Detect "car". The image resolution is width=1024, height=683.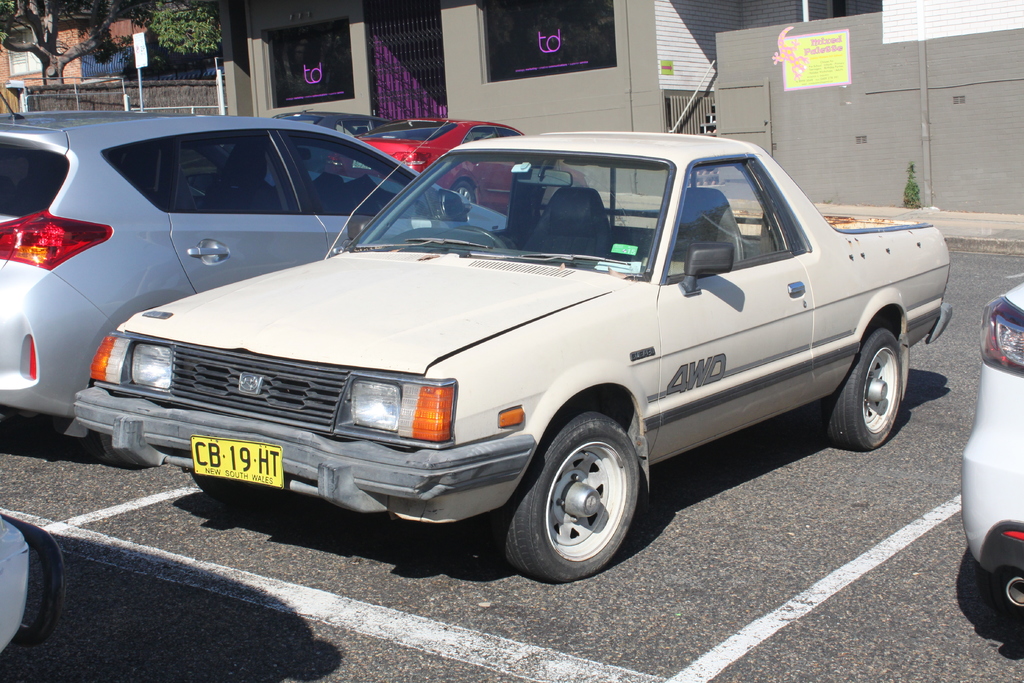
bbox=[0, 110, 508, 457].
